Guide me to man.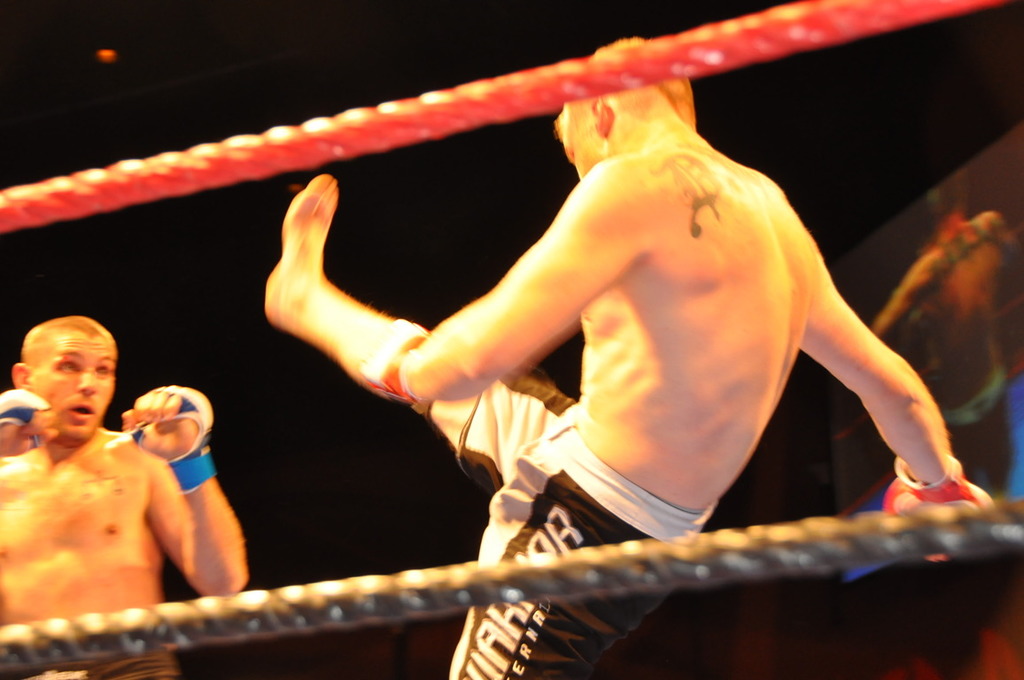
Guidance: region(0, 289, 251, 645).
